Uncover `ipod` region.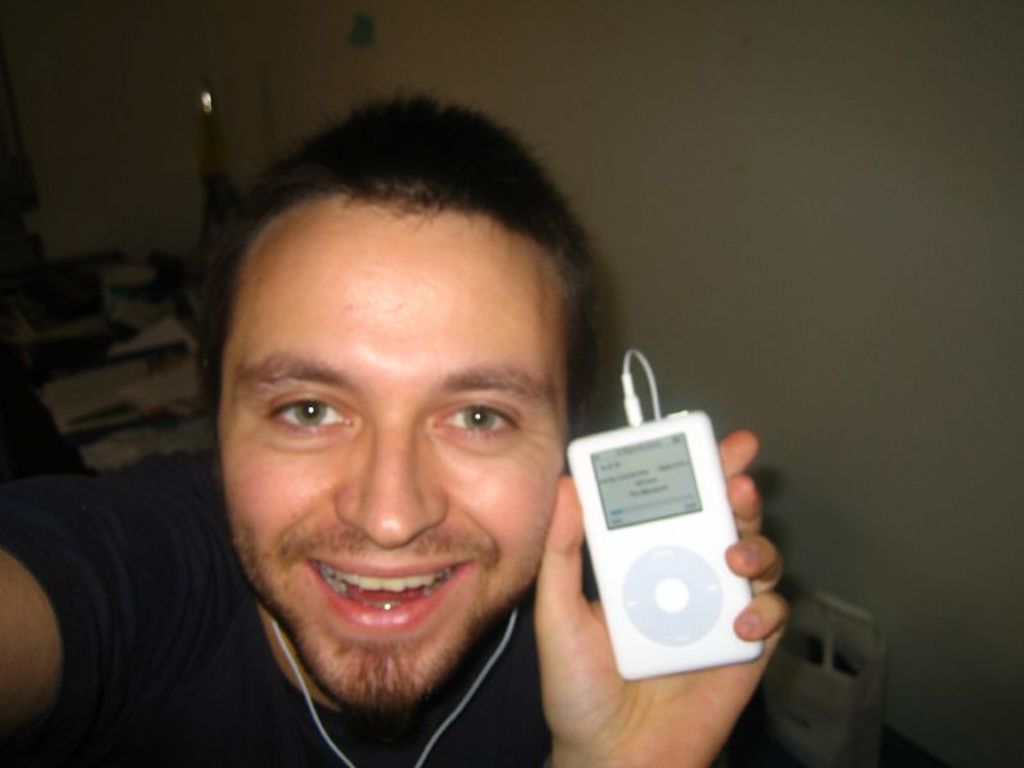
Uncovered: [561, 406, 765, 685].
